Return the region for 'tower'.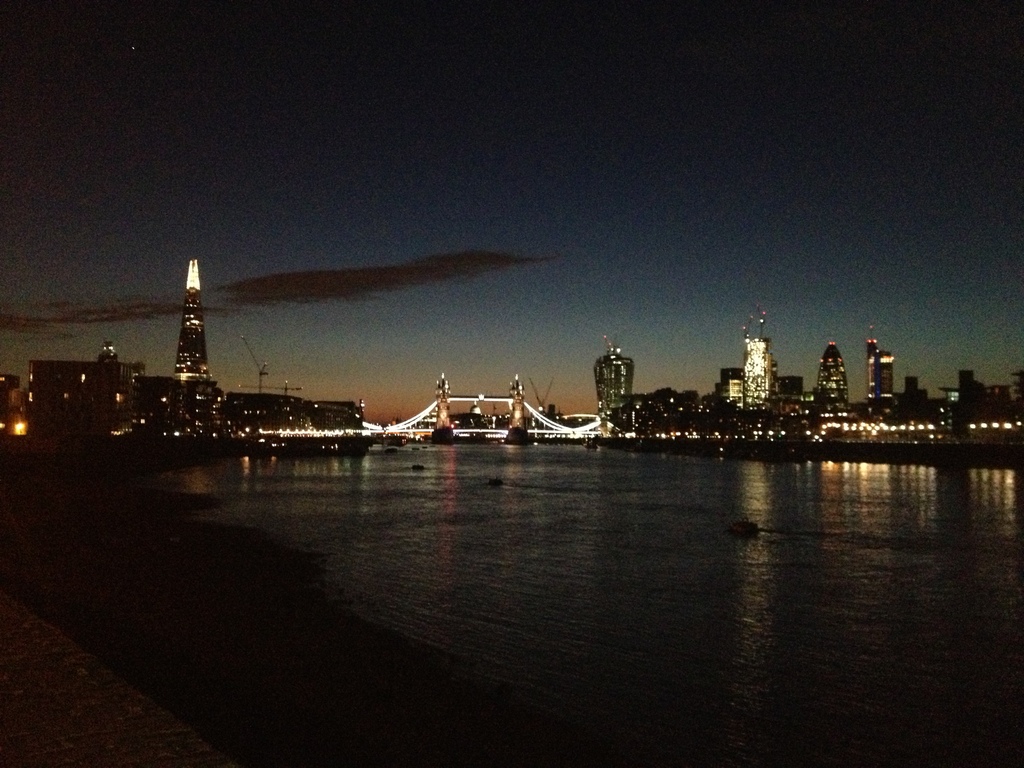
l=814, t=339, r=852, b=392.
